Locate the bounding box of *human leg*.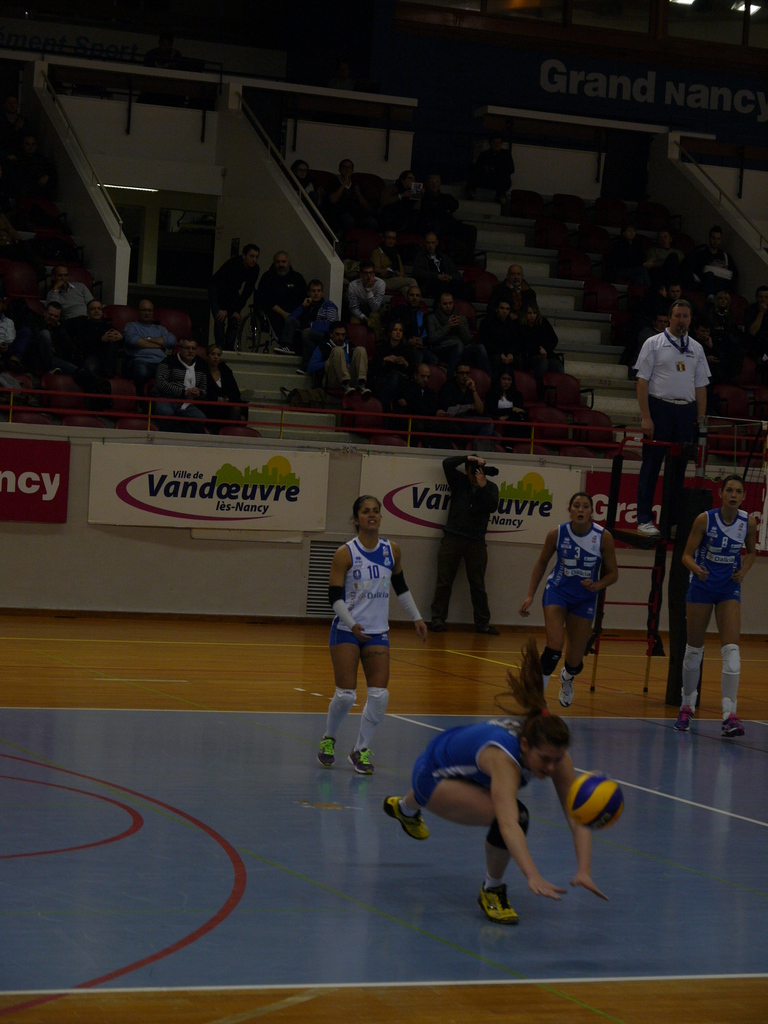
Bounding box: left=642, top=393, right=663, bottom=522.
